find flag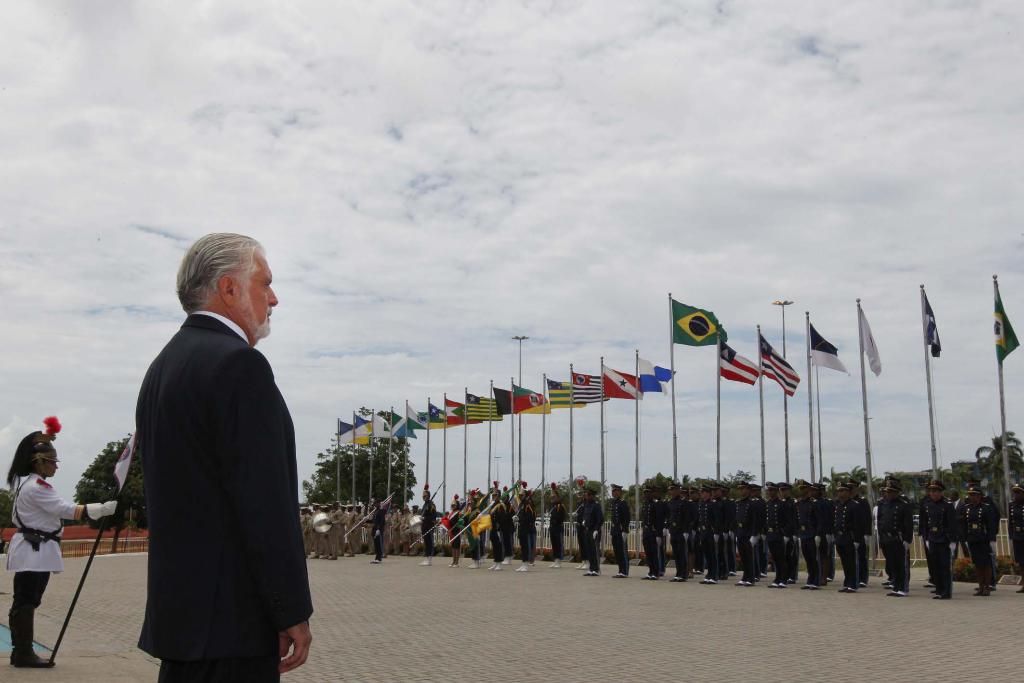
<region>927, 292, 938, 360</region>
